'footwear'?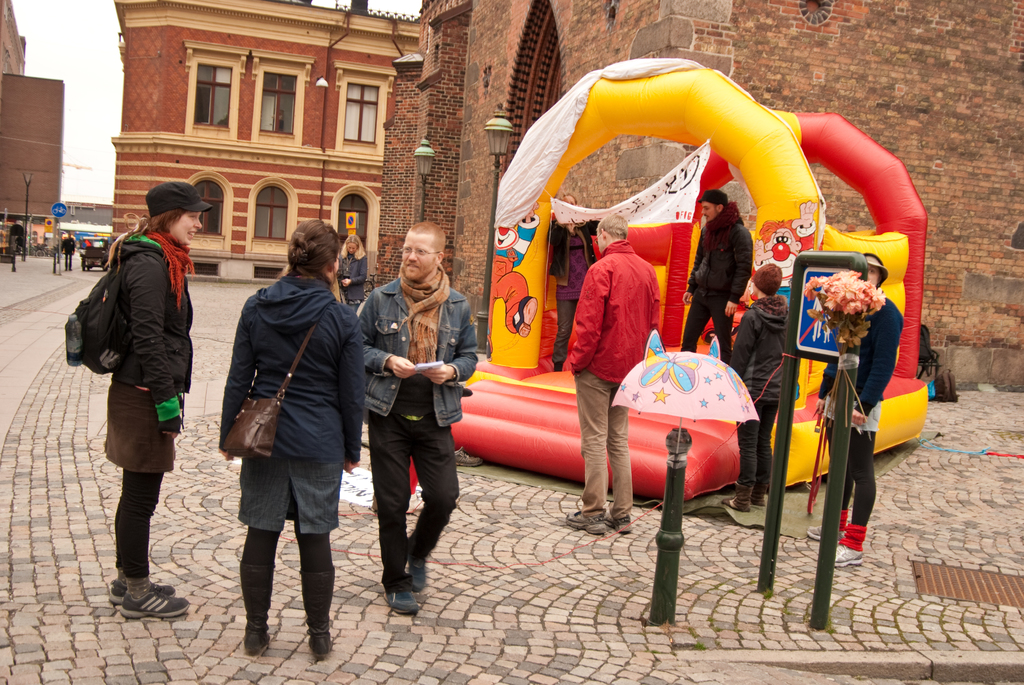
bbox=(607, 510, 632, 534)
